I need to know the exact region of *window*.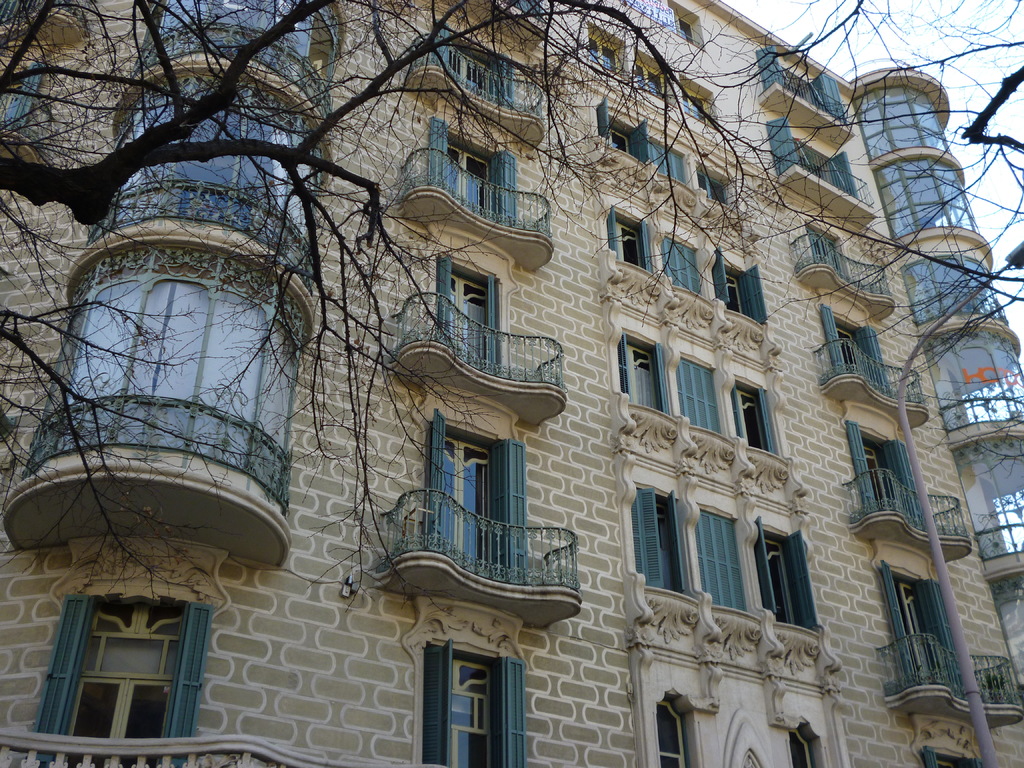
Region: rect(431, 647, 518, 767).
